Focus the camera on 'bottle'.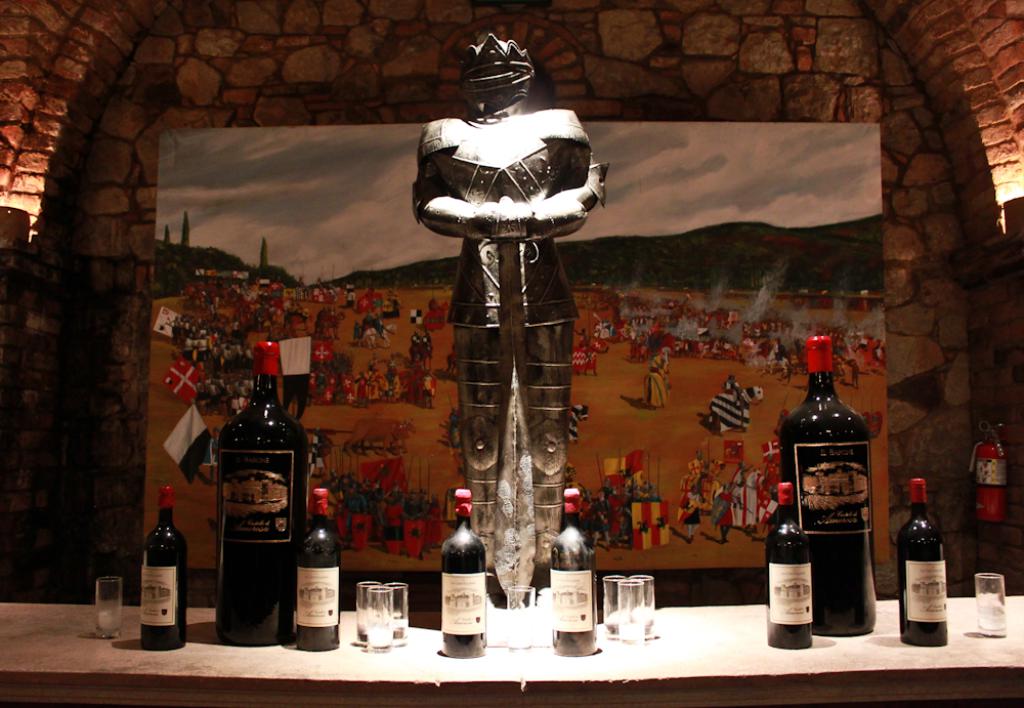
Focus region: Rect(894, 478, 954, 643).
